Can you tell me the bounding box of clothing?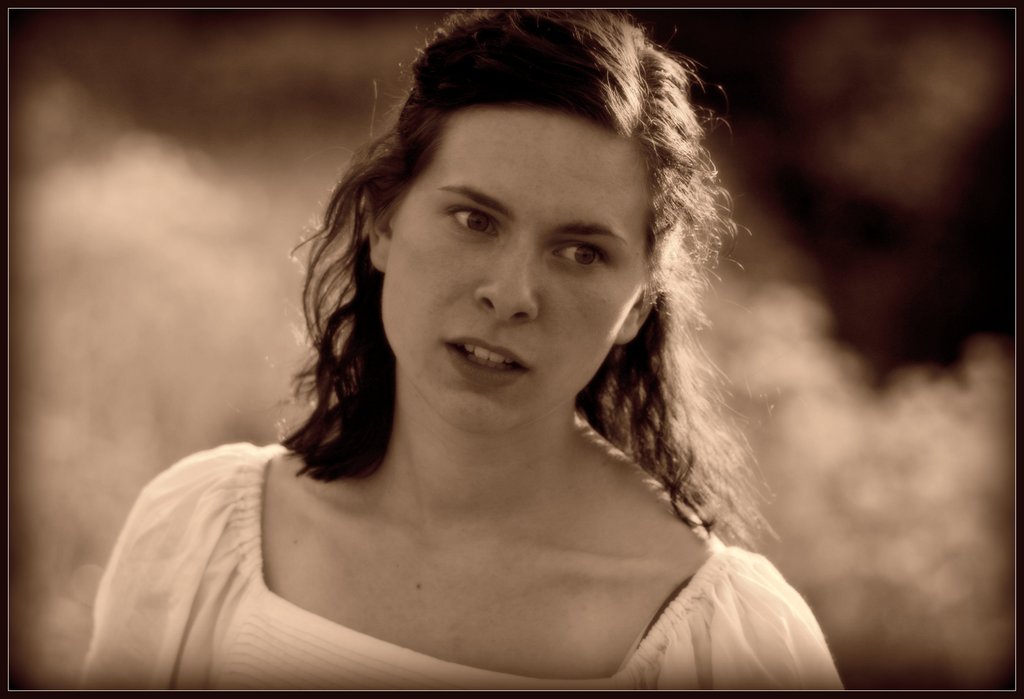
BBox(92, 390, 820, 691).
